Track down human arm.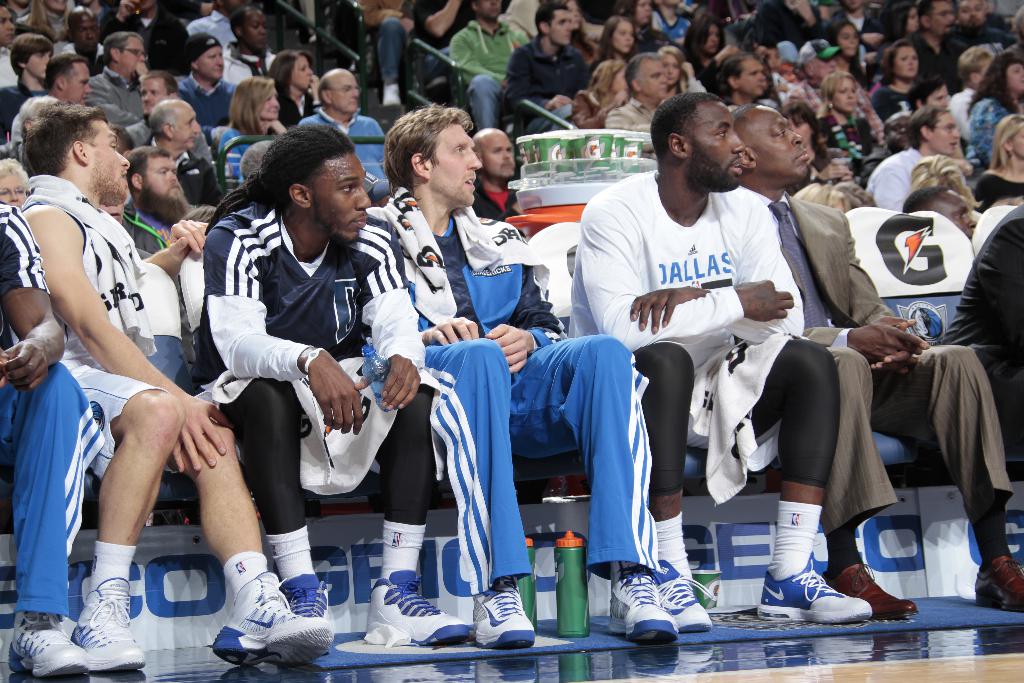
Tracked to BBox(844, 208, 922, 371).
